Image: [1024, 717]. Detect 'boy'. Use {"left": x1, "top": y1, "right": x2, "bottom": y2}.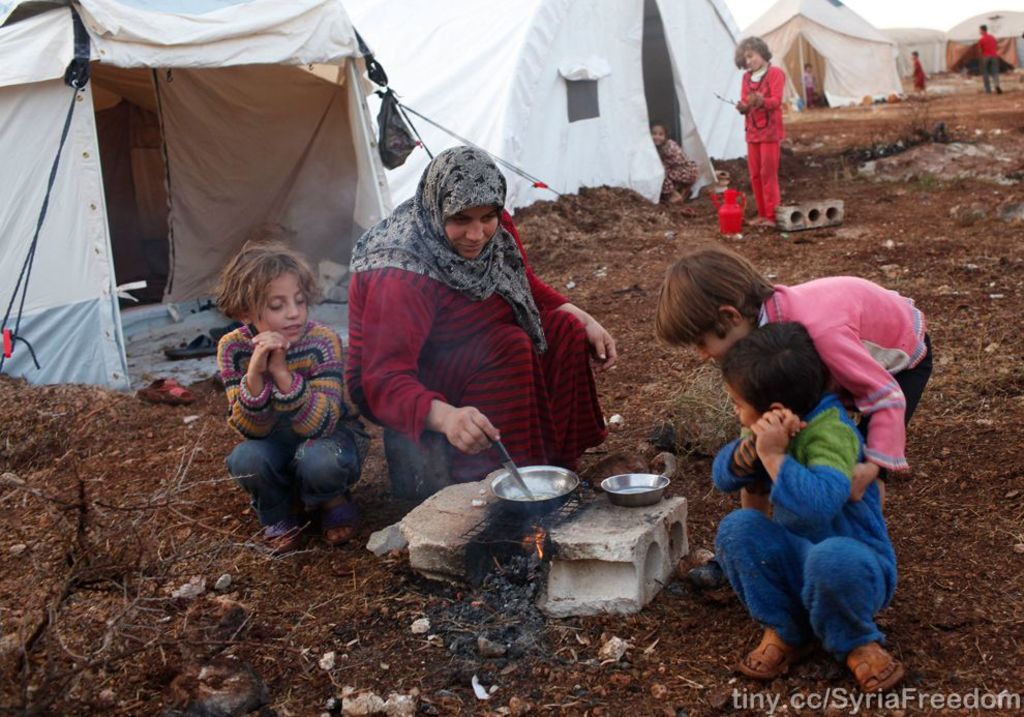
{"left": 709, "top": 326, "right": 895, "bottom": 695}.
